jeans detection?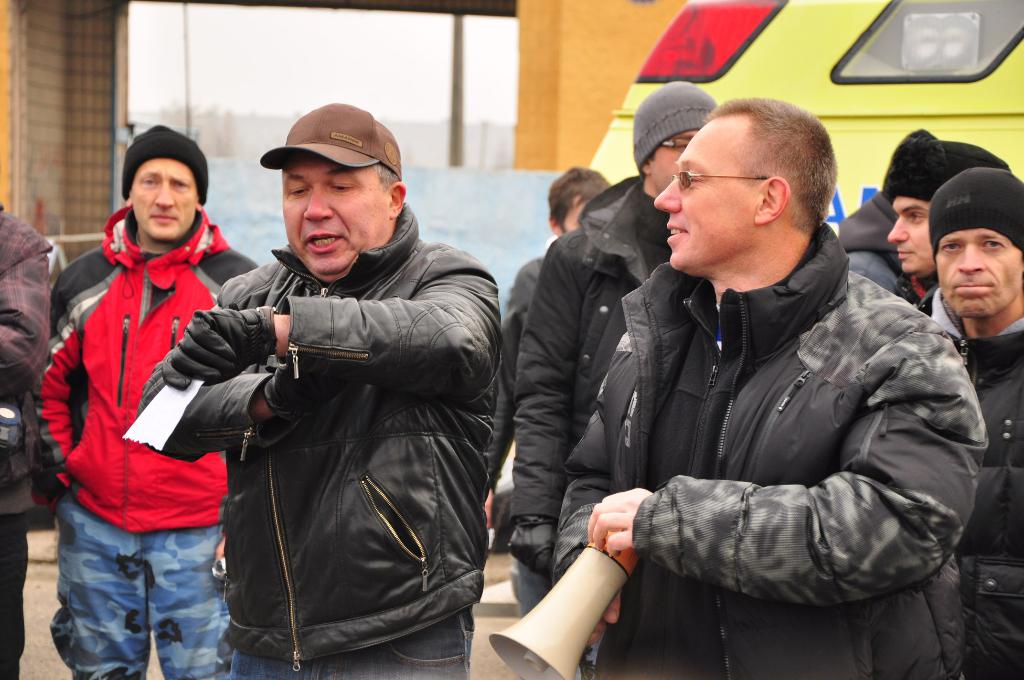
box(47, 517, 223, 668)
